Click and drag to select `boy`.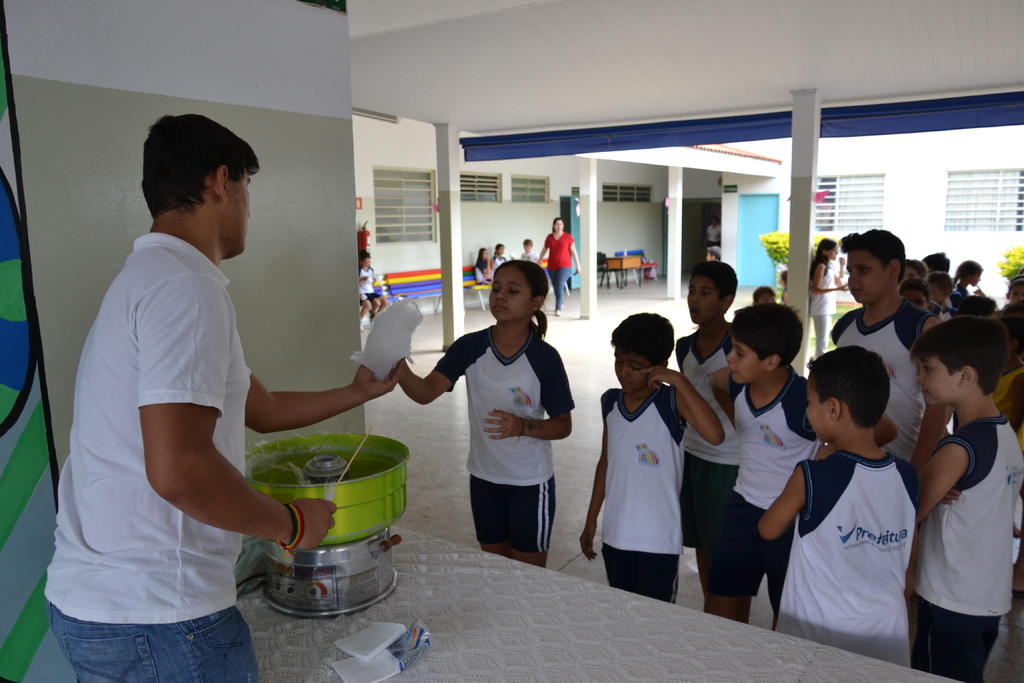
Selection: 717 295 918 629.
